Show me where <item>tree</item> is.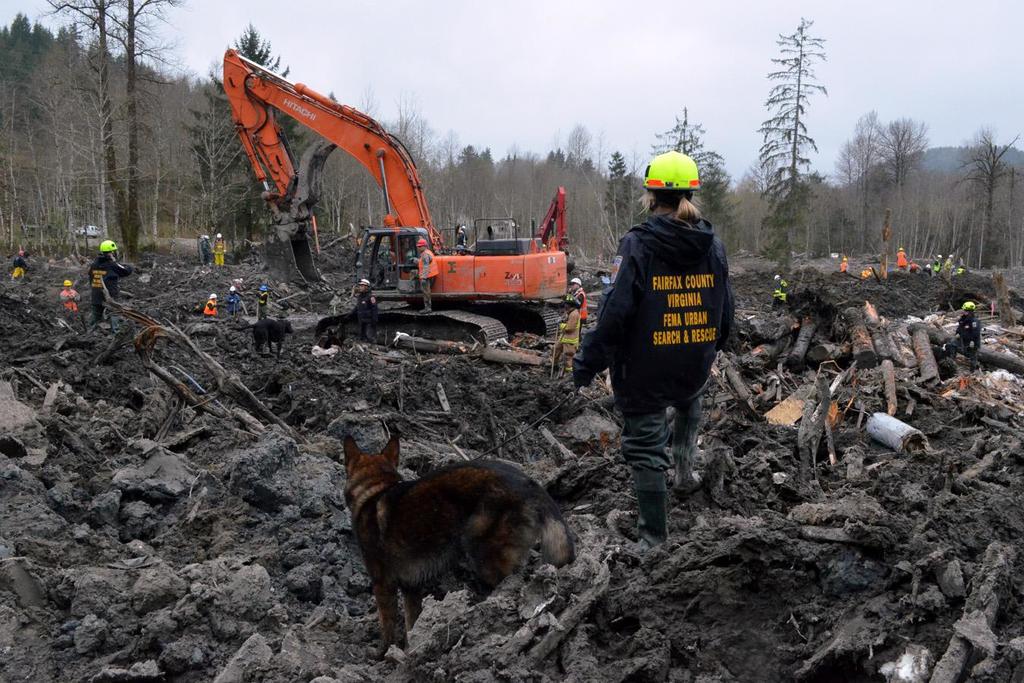
<item>tree</item> is at <bbox>448, 137, 504, 229</bbox>.
